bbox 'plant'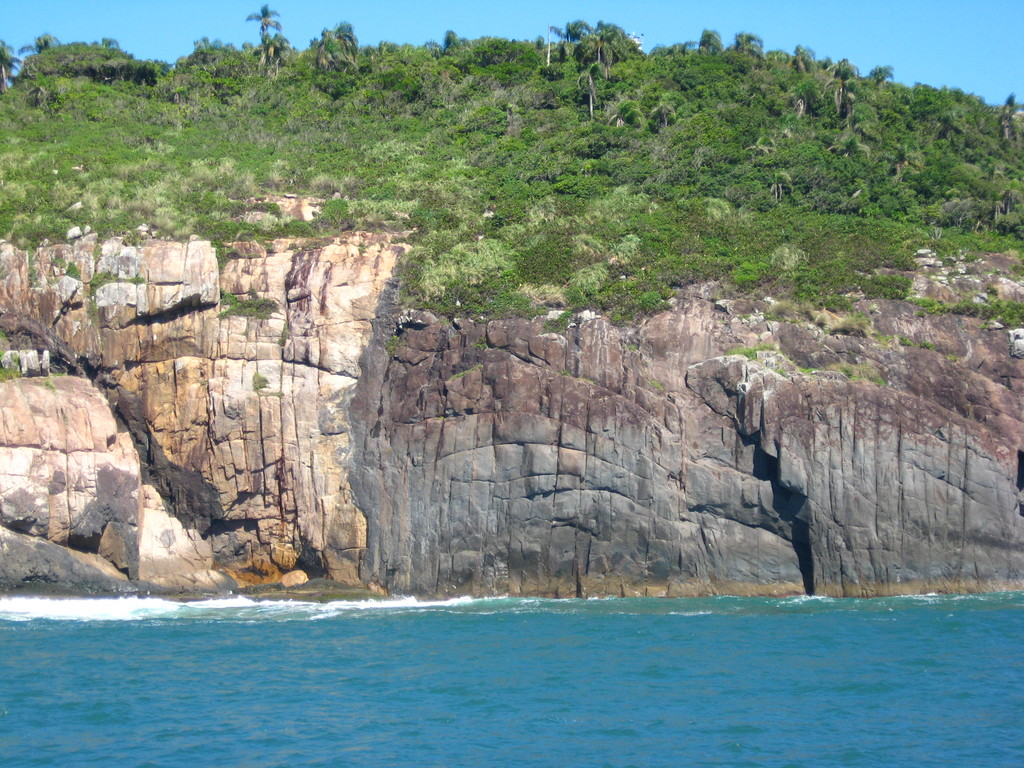
Rect(627, 342, 643, 350)
